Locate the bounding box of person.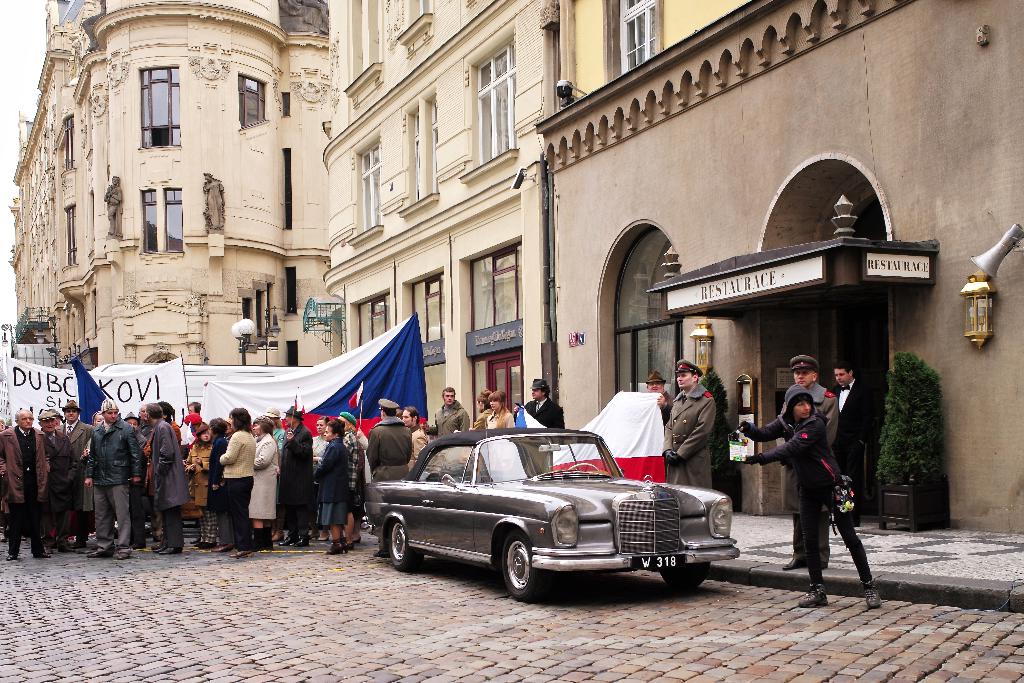
Bounding box: l=511, t=378, r=561, b=434.
